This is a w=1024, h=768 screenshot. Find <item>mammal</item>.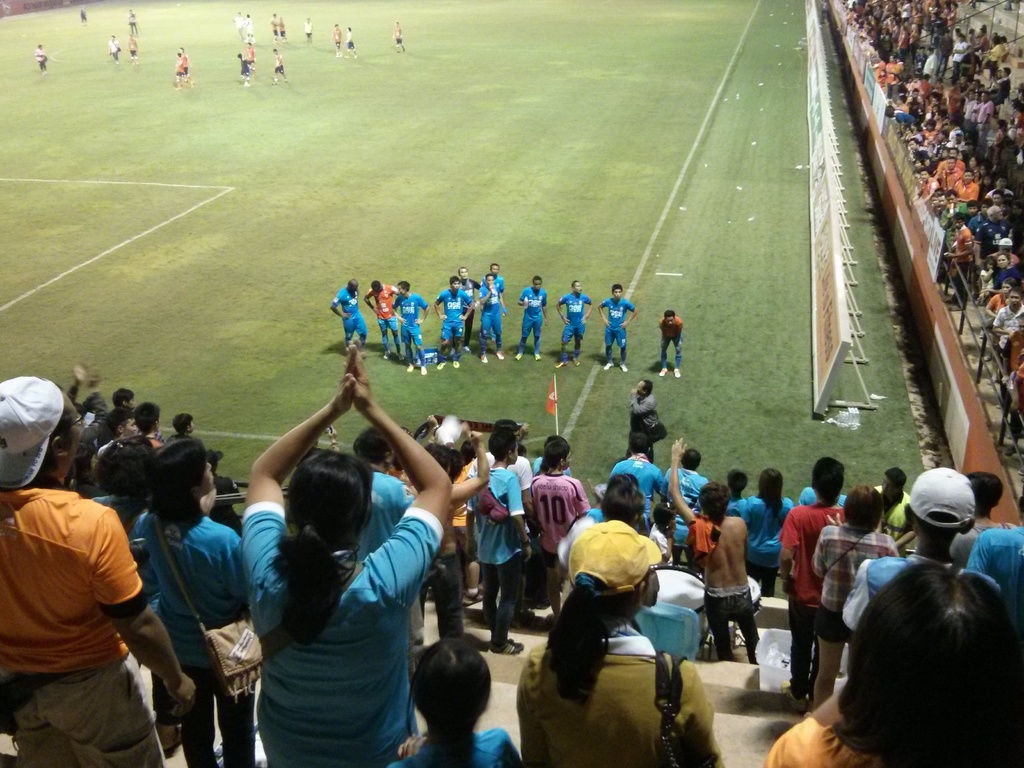
Bounding box: [298, 17, 317, 45].
